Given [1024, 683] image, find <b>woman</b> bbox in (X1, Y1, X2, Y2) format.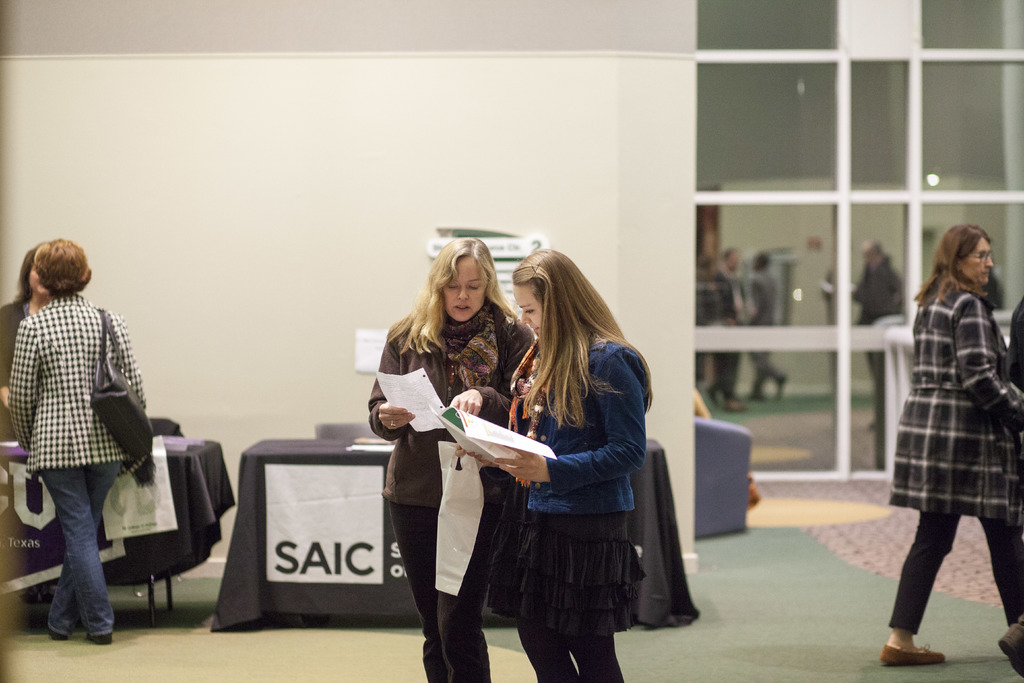
(8, 238, 146, 646).
